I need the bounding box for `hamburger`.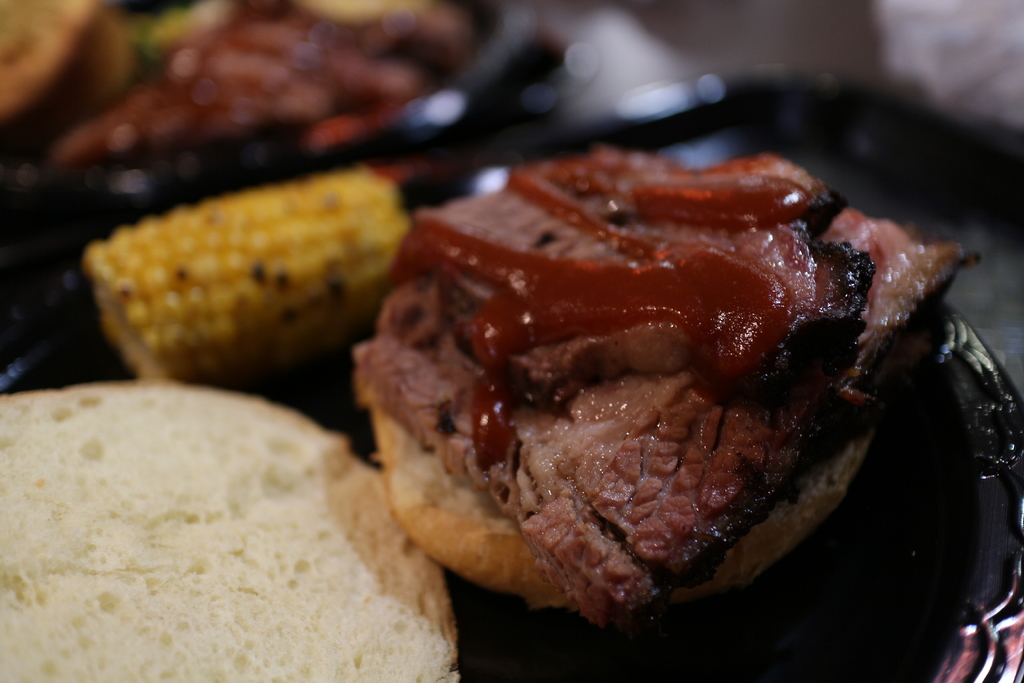
Here it is: <region>0, 151, 986, 682</region>.
